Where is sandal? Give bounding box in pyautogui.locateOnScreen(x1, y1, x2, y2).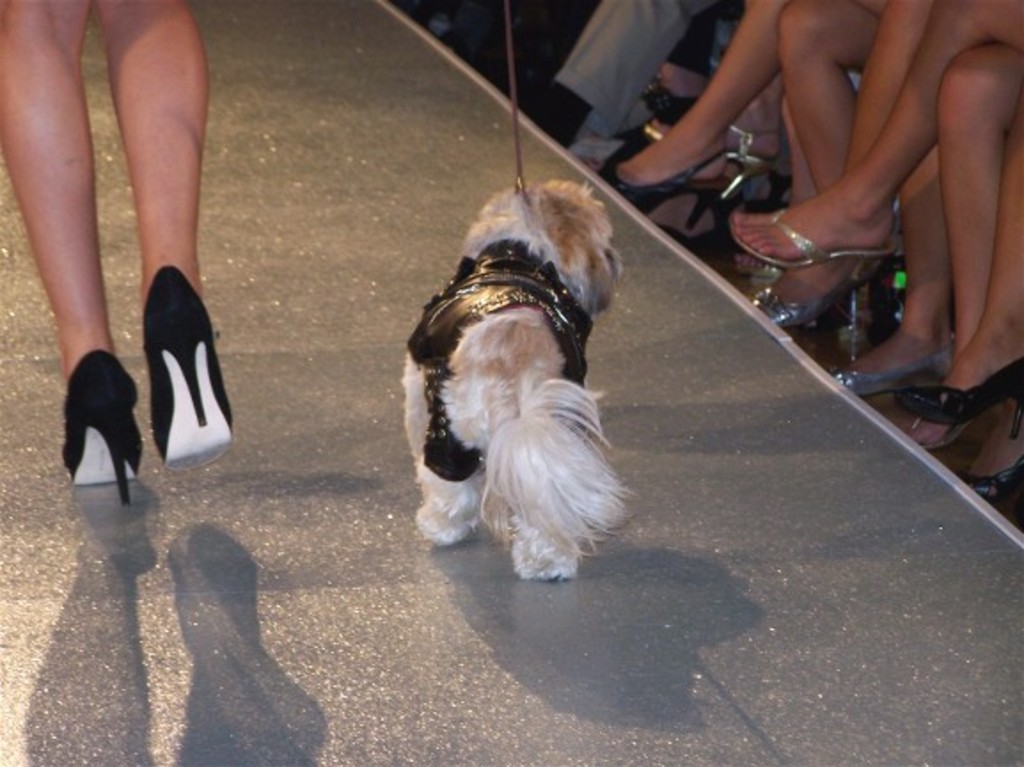
pyautogui.locateOnScreen(140, 268, 241, 478).
